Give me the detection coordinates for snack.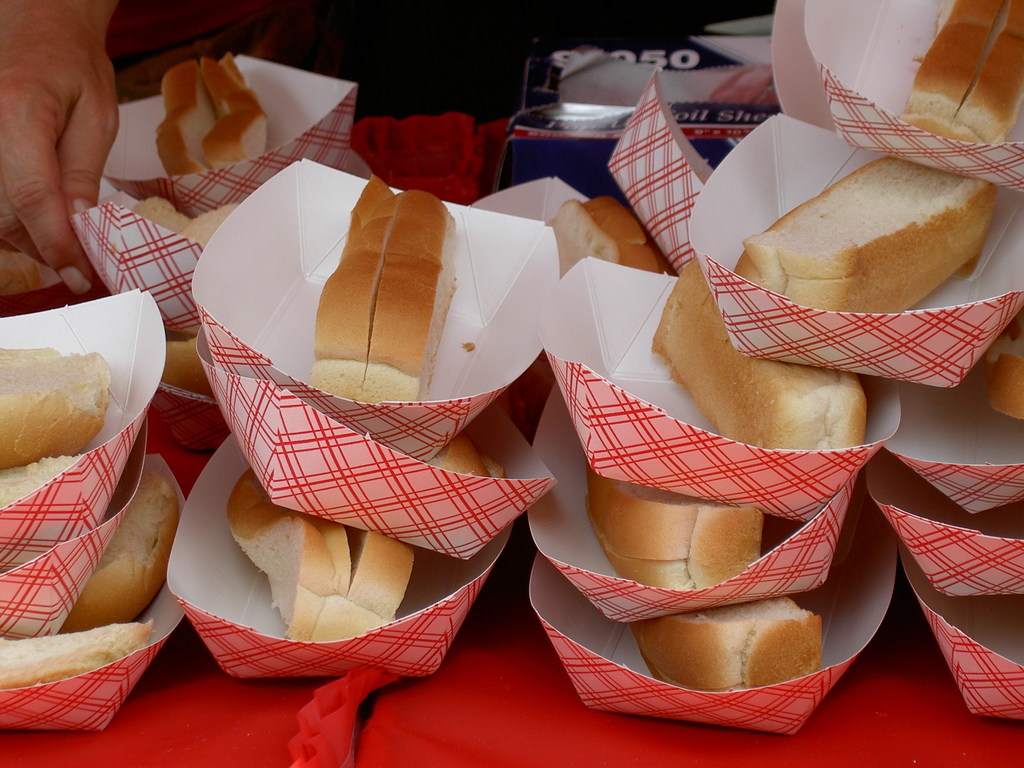
bbox=(628, 595, 824, 687).
